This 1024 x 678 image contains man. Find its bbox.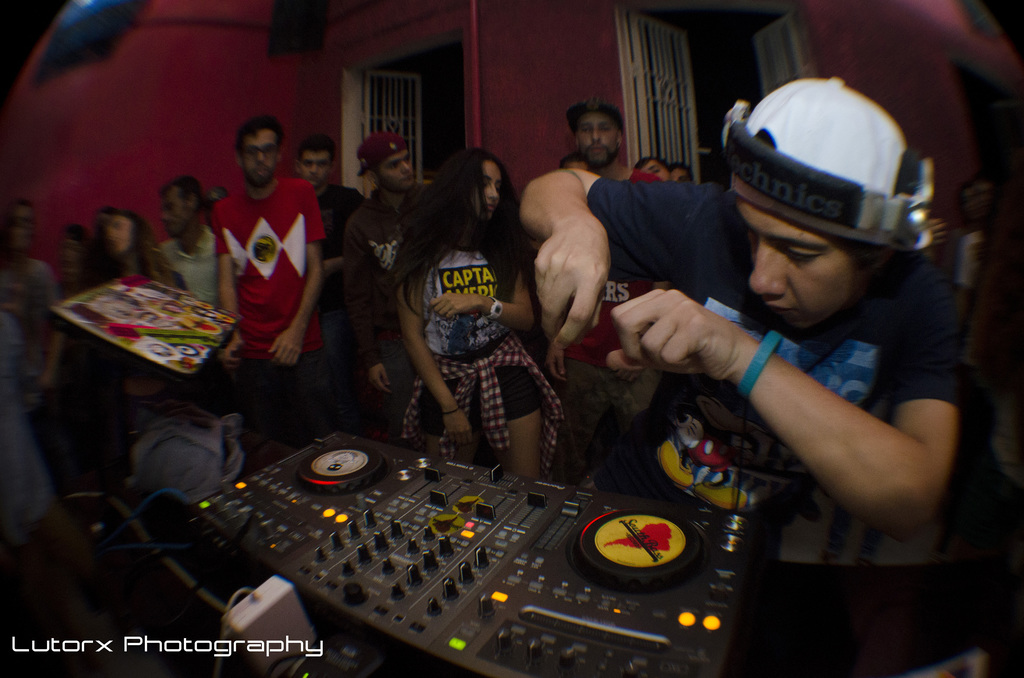
(296, 142, 363, 444).
